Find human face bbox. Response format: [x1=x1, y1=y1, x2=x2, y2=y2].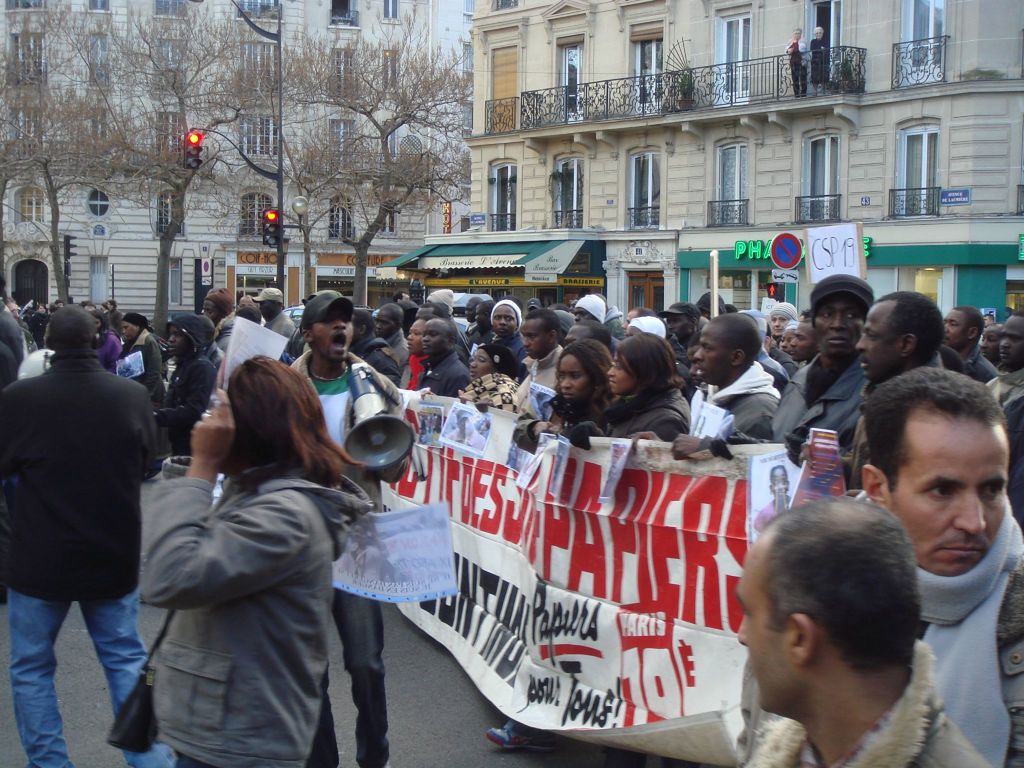
[x1=852, y1=302, x2=902, y2=383].
